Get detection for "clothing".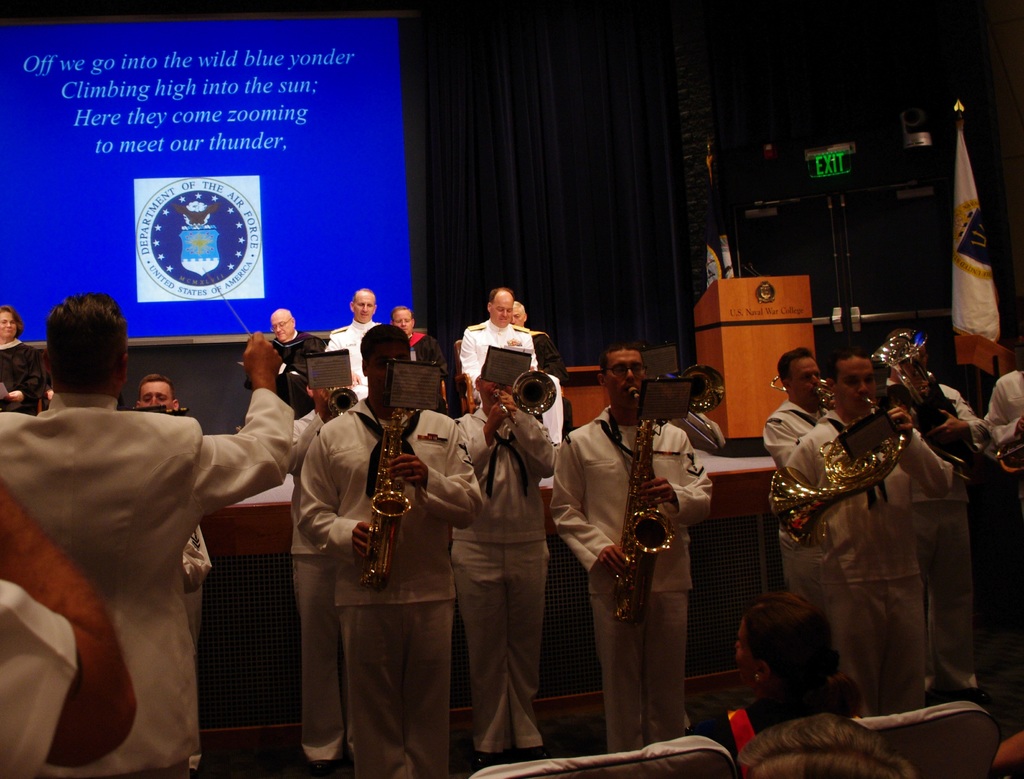
Detection: crop(554, 414, 705, 750).
